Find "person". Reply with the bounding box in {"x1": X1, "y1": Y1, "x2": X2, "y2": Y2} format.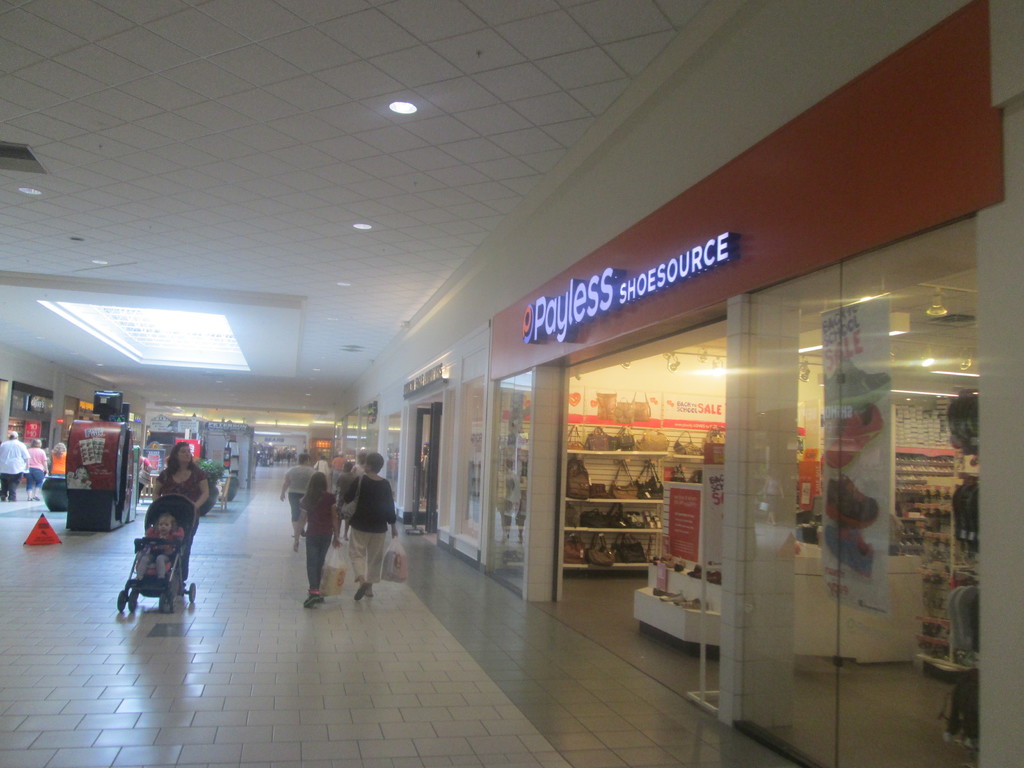
{"x1": 342, "y1": 454, "x2": 397, "y2": 600}.
